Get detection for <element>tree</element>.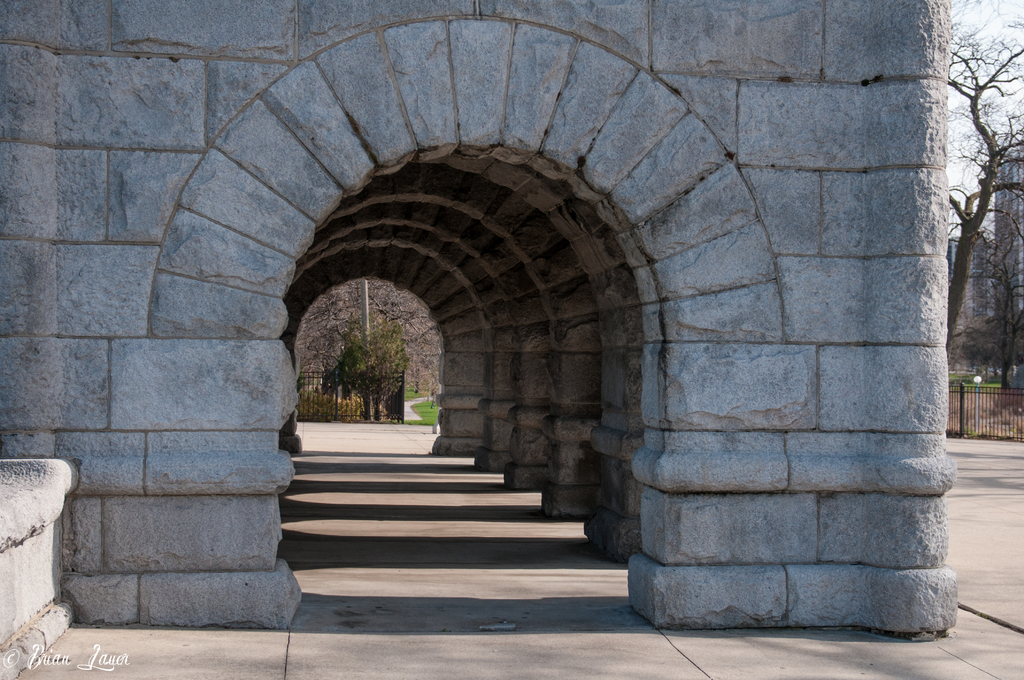
Detection: {"x1": 324, "y1": 321, "x2": 405, "y2": 423}.
